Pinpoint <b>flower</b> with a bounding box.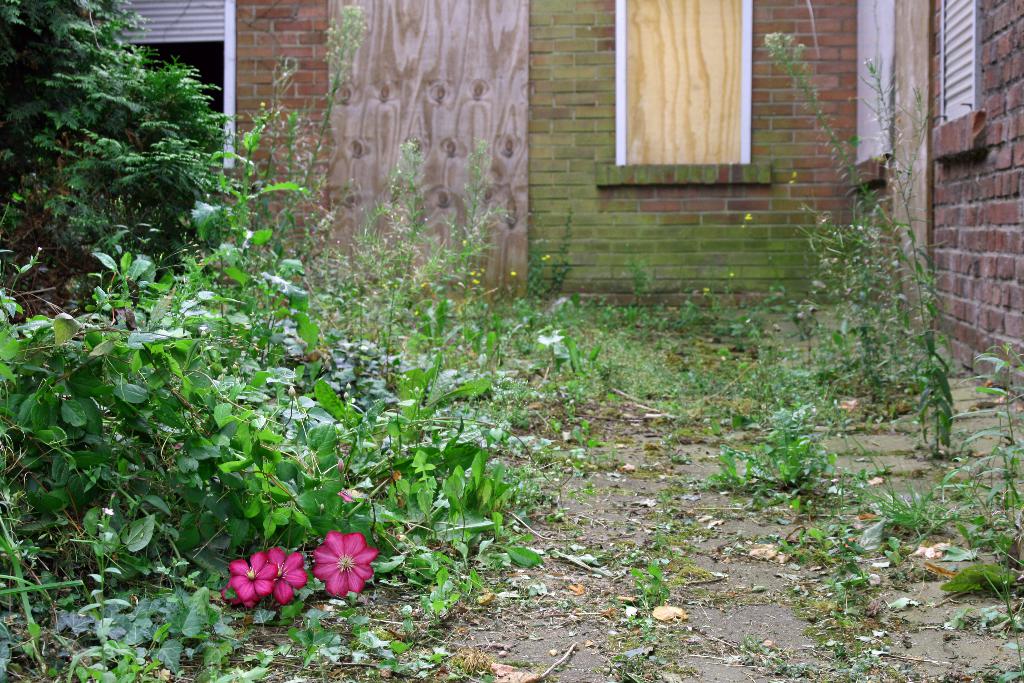
BBox(337, 457, 348, 473).
